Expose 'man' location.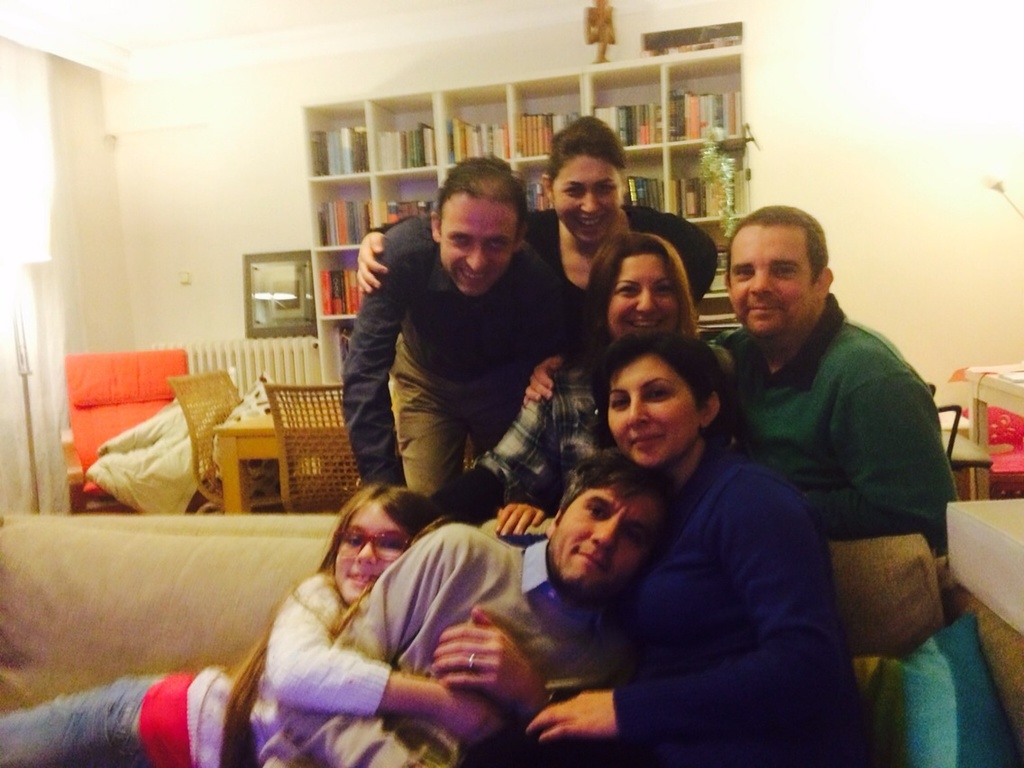
Exposed at left=334, top=167, right=598, bottom=548.
